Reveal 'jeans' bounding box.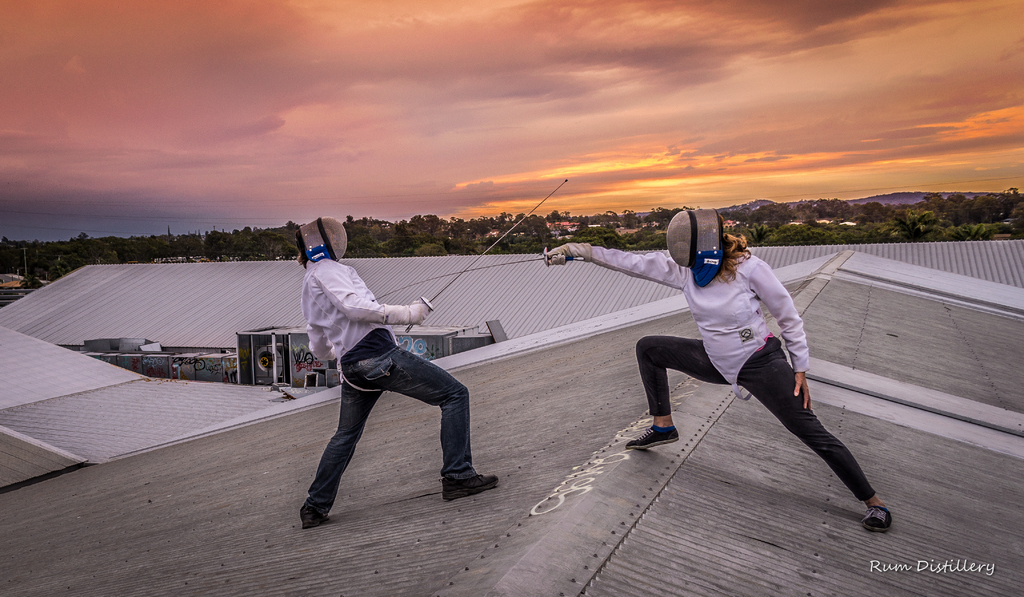
Revealed: bbox=(296, 338, 469, 510).
